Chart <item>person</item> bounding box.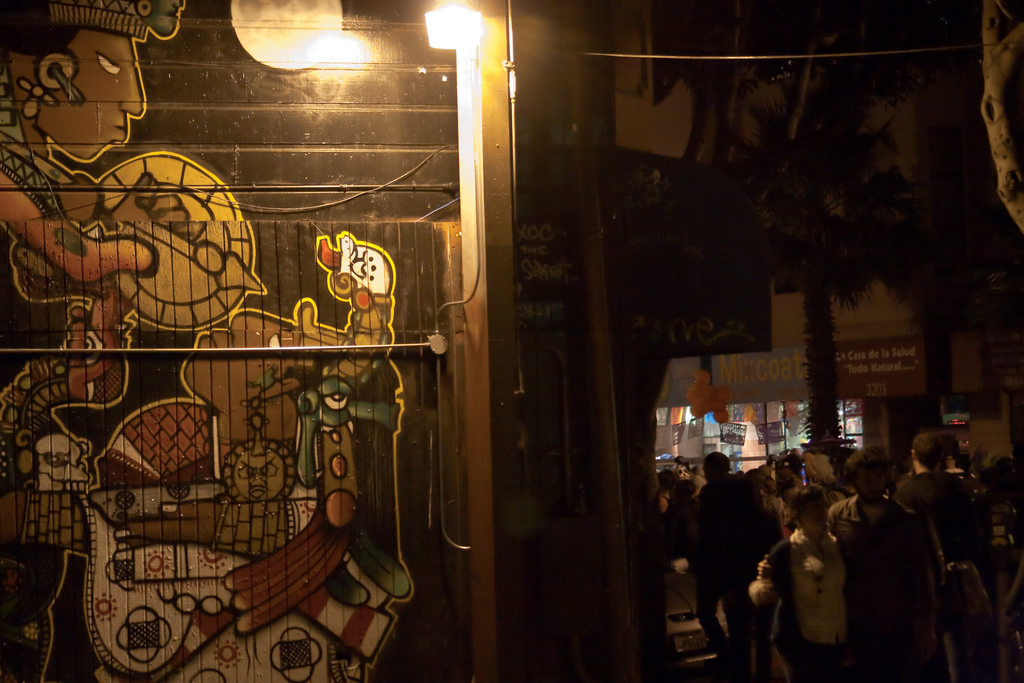
Charted: Rect(748, 484, 849, 682).
